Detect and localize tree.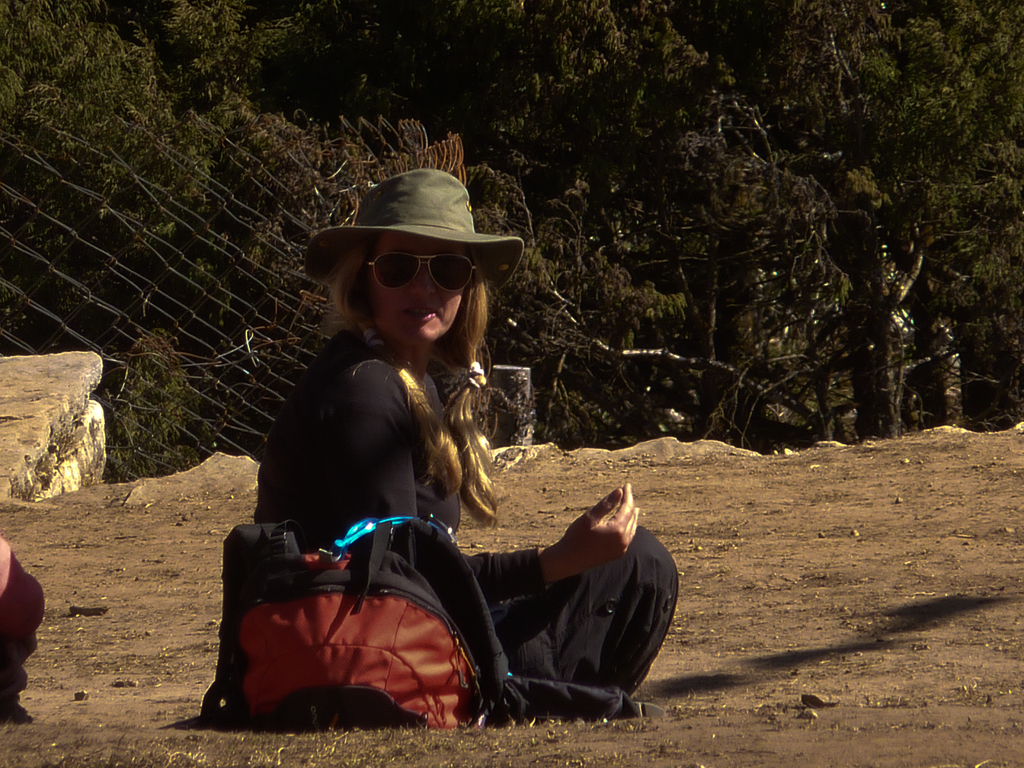
Localized at Rect(0, 0, 1023, 430).
